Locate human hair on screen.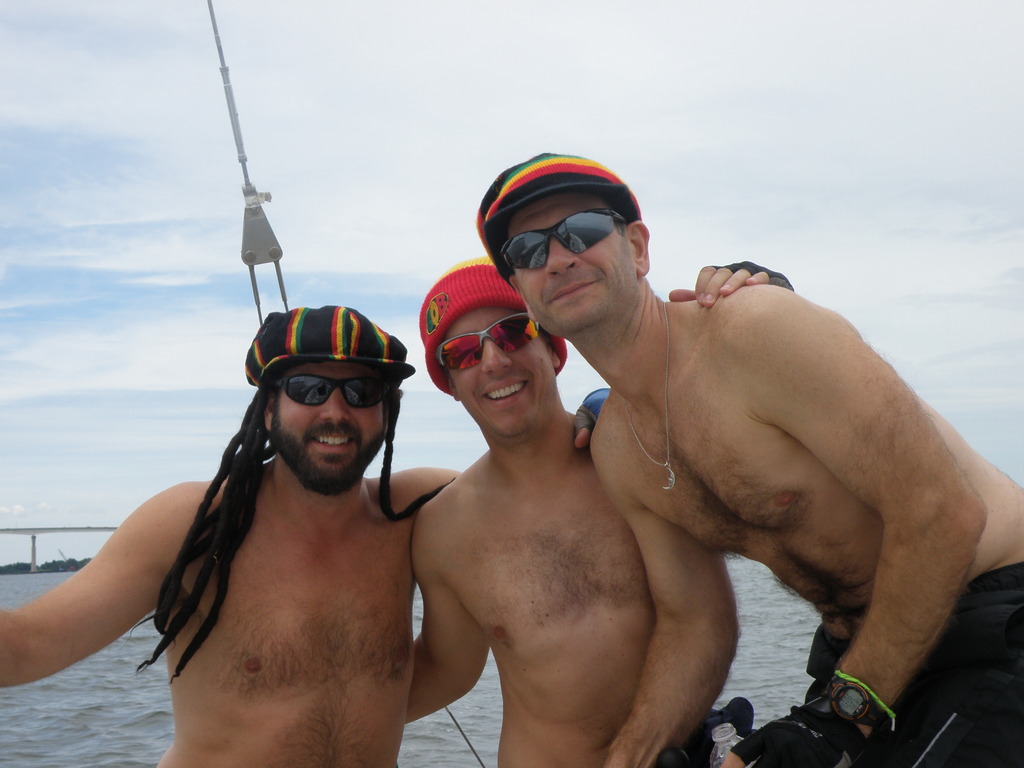
On screen at BBox(499, 193, 630, 281).
